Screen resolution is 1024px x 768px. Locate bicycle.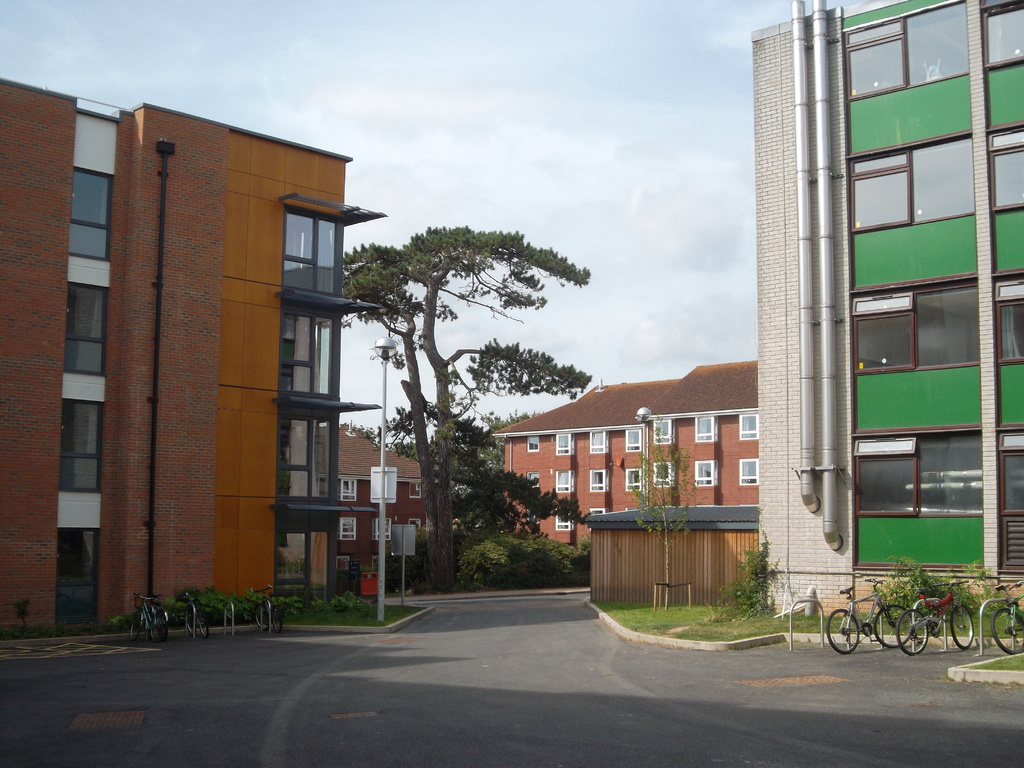
l=991, t=584, r=1023, b=657.
